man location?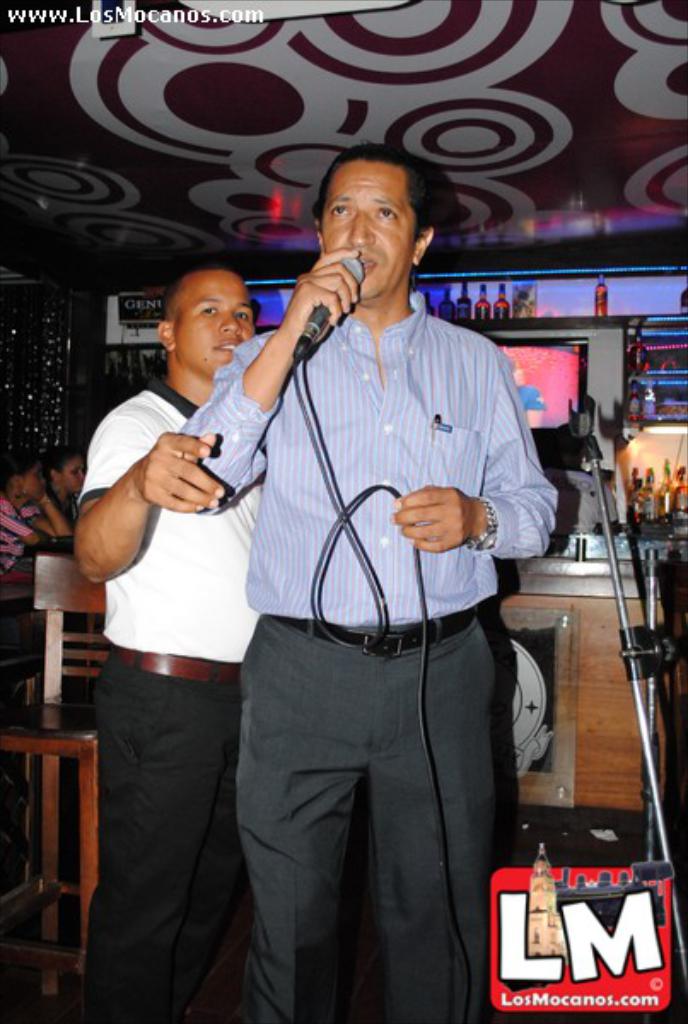
[x1=63, y1=288, x2=290, y2=1022]
